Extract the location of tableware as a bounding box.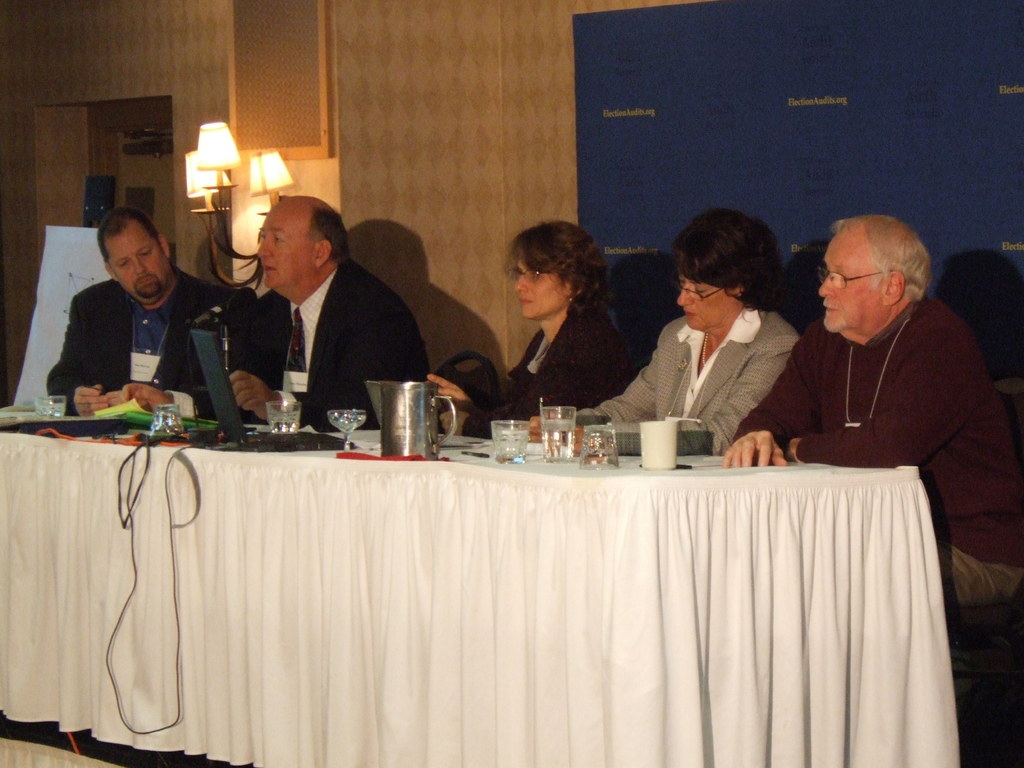
(381,383,456,461).
